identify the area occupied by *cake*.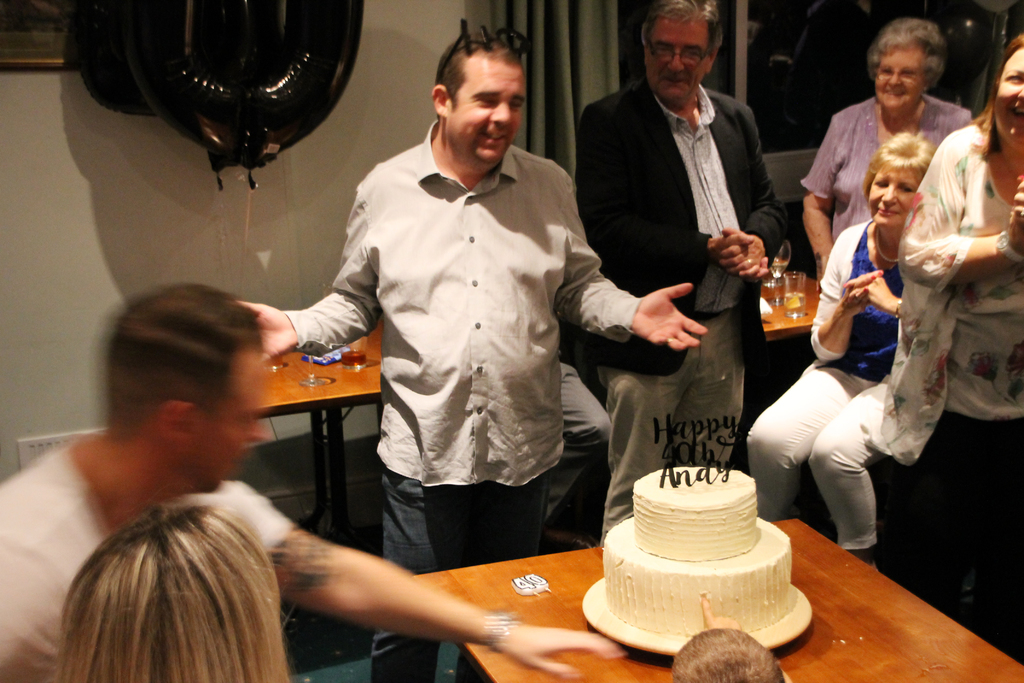
Area: [602,466,792,625].
